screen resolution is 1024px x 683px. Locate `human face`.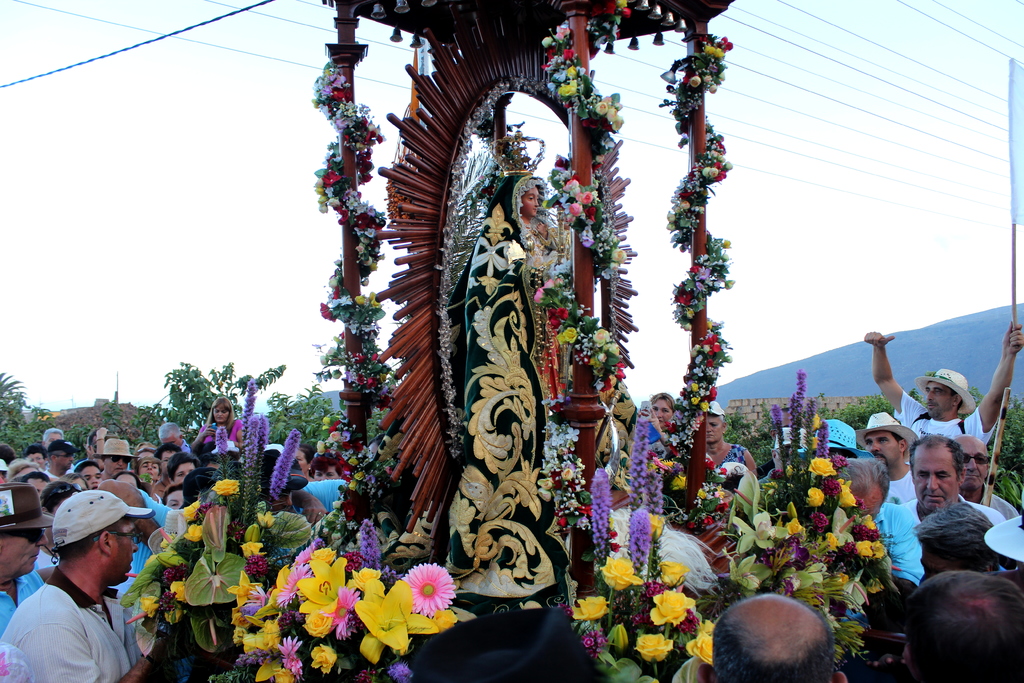
box=[111, 522, 138, 588].
